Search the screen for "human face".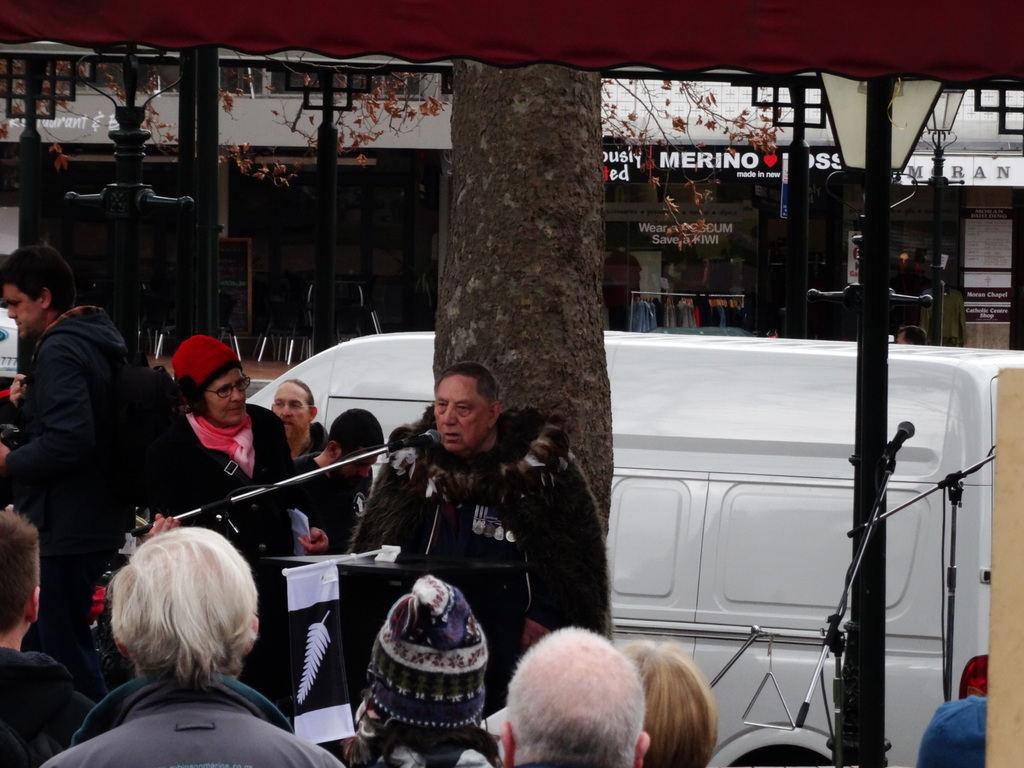
Found at [x1=4, y1=283, x2=41, y2=332].
